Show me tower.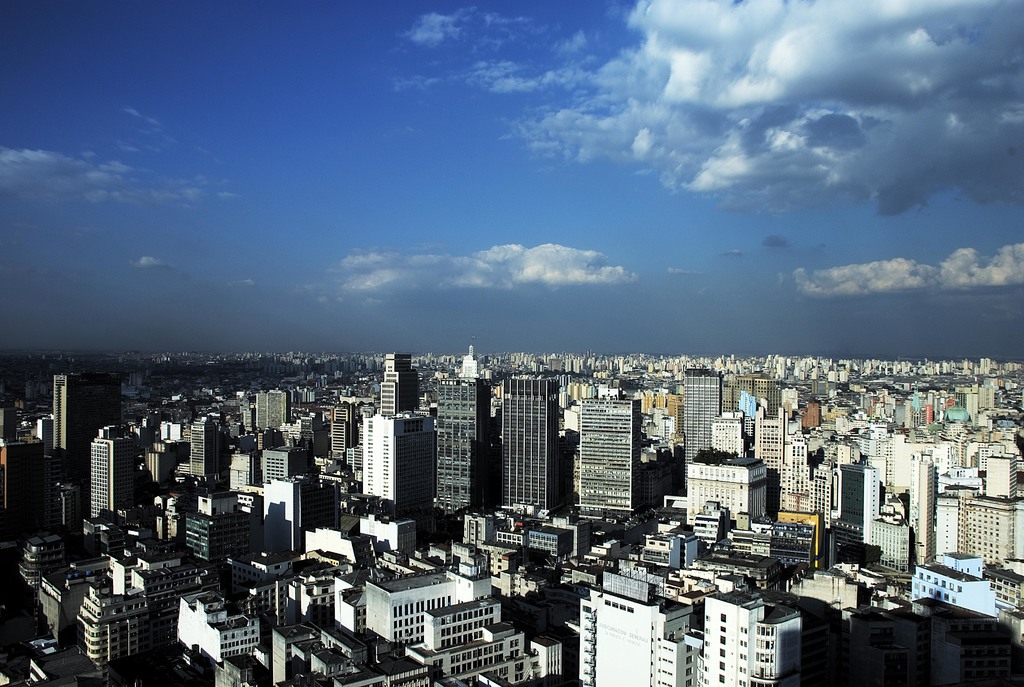
tower is here: 684,369,717,455.
